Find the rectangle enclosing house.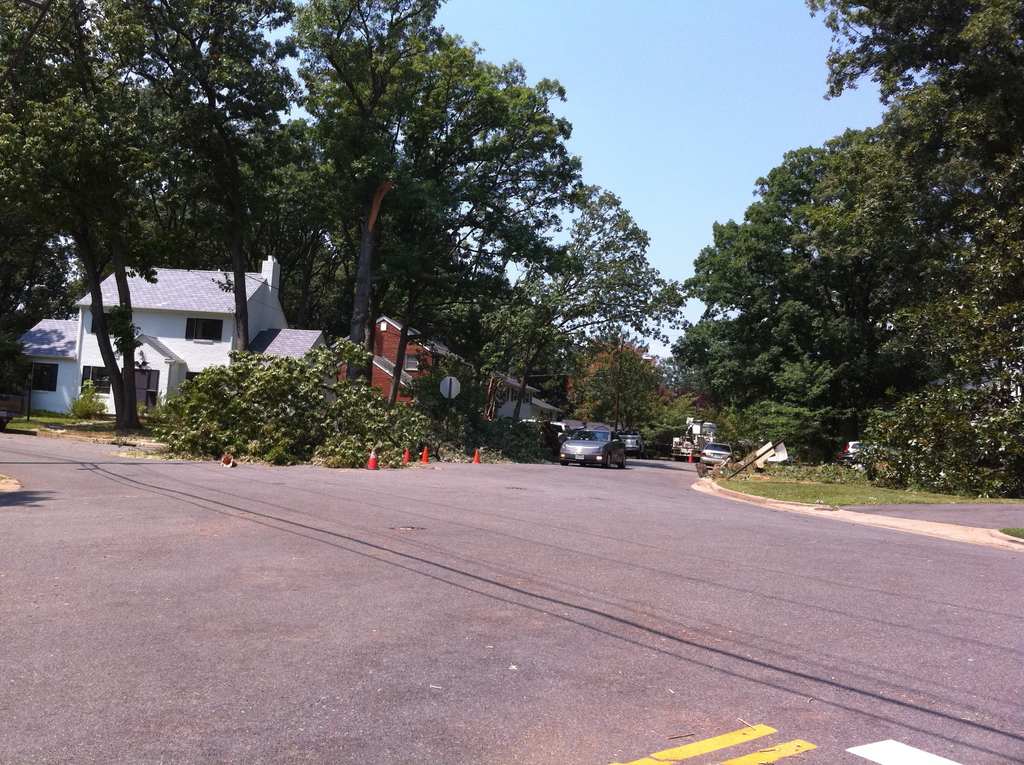
42:255:270:423.
